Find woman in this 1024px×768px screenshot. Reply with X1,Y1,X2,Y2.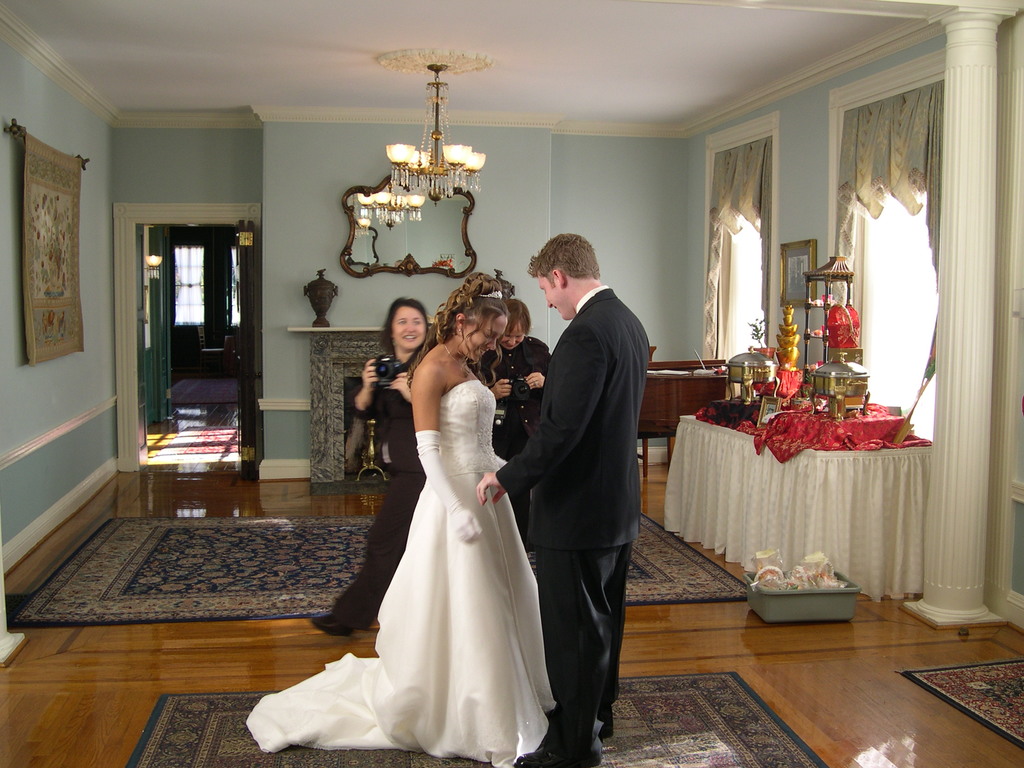
238,273,558,767.
